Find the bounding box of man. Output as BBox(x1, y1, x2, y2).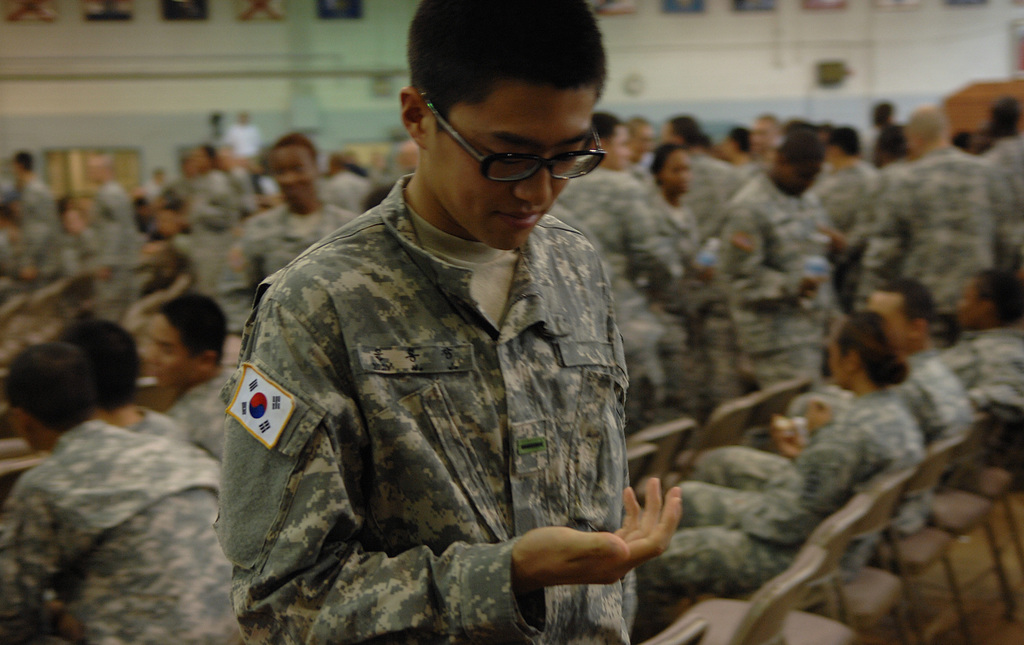
BBox(724, 129, 841, 379).
